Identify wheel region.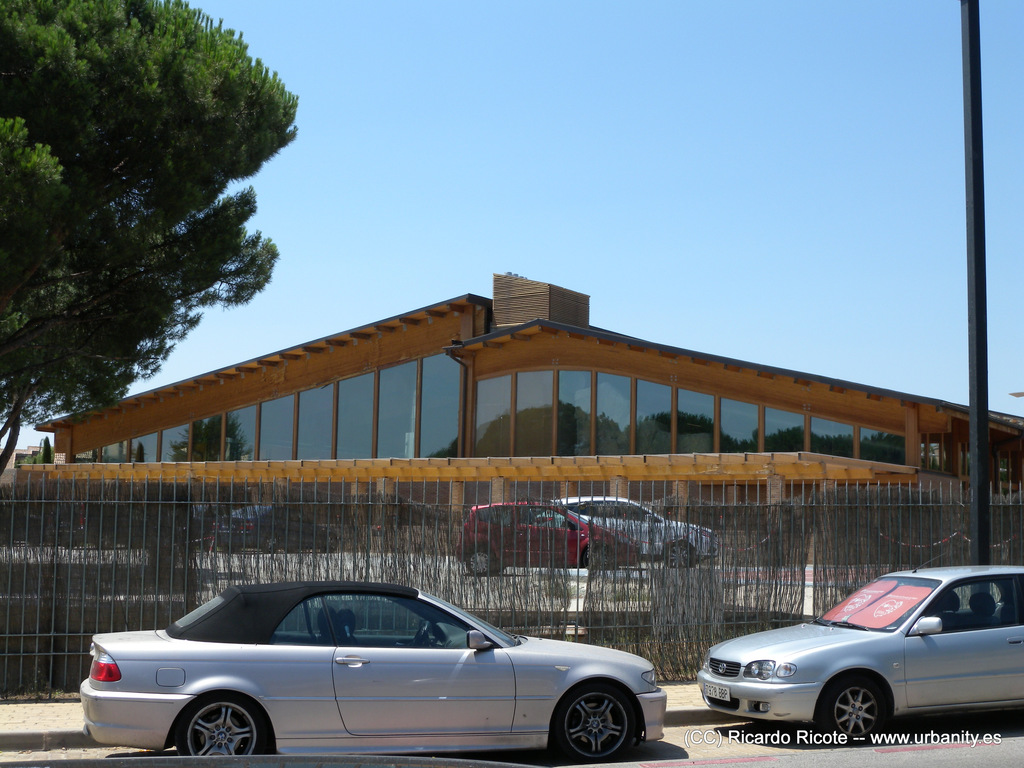
Region: pyautogui.locateOnScreen(551, 675, 644, 763).
